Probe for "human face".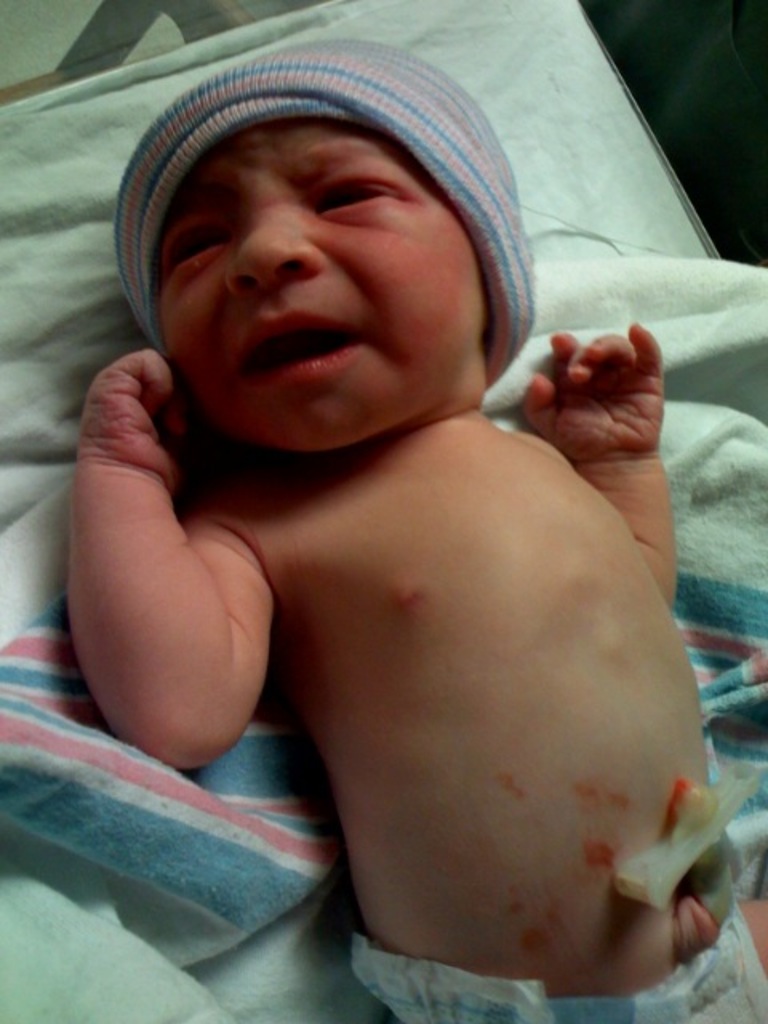
Probe result: 155 122 490 448.
